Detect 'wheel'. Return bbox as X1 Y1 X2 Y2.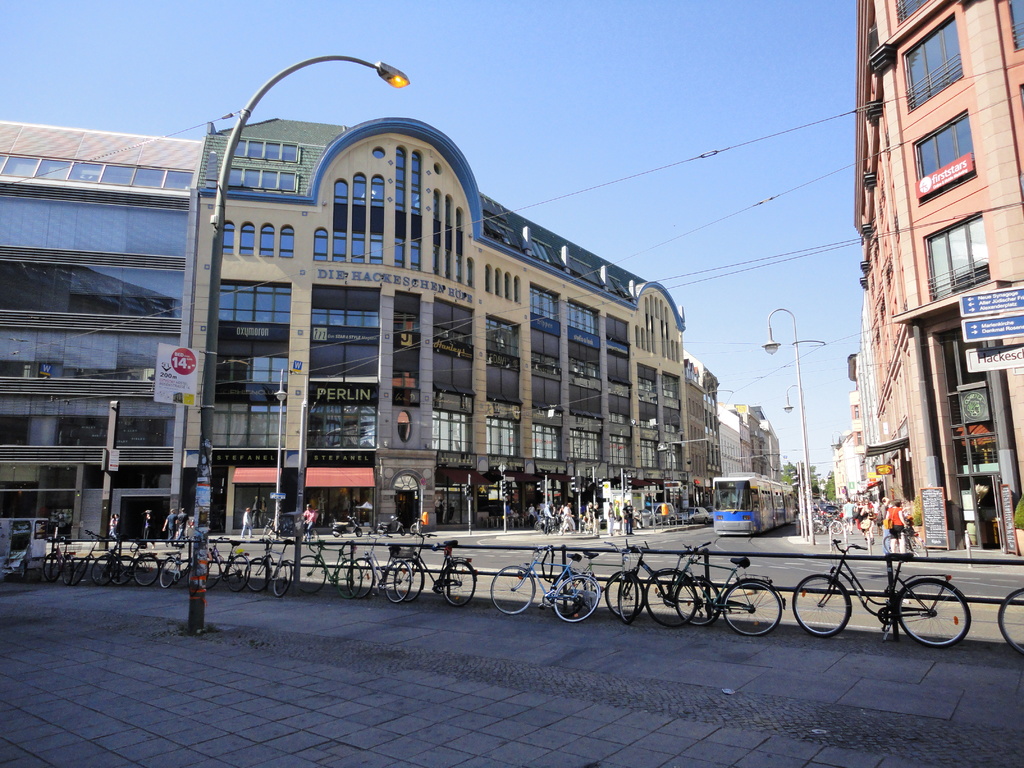
266 563 296 593.
